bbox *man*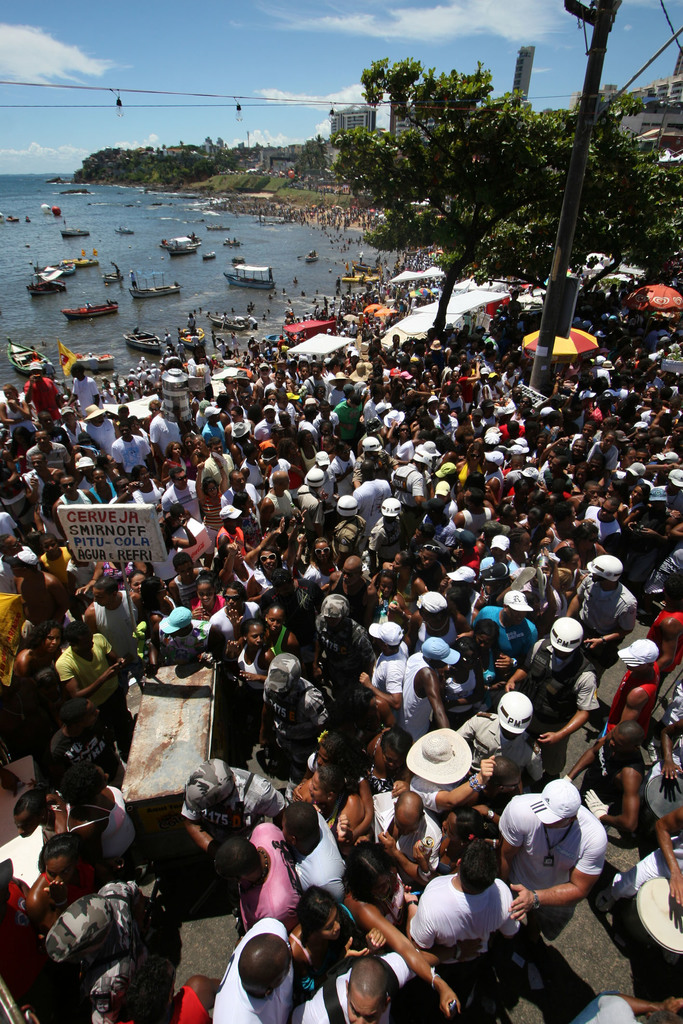
Rect(392, 447, 431, 534)
